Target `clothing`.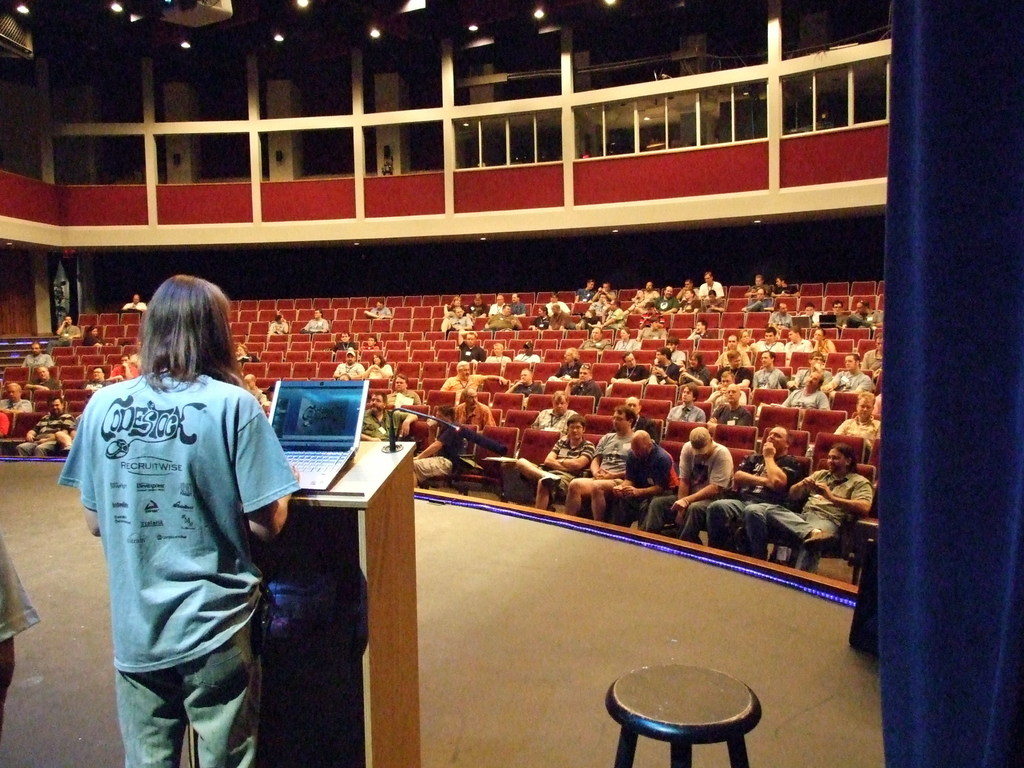
Target region: 332/361/367/380.
